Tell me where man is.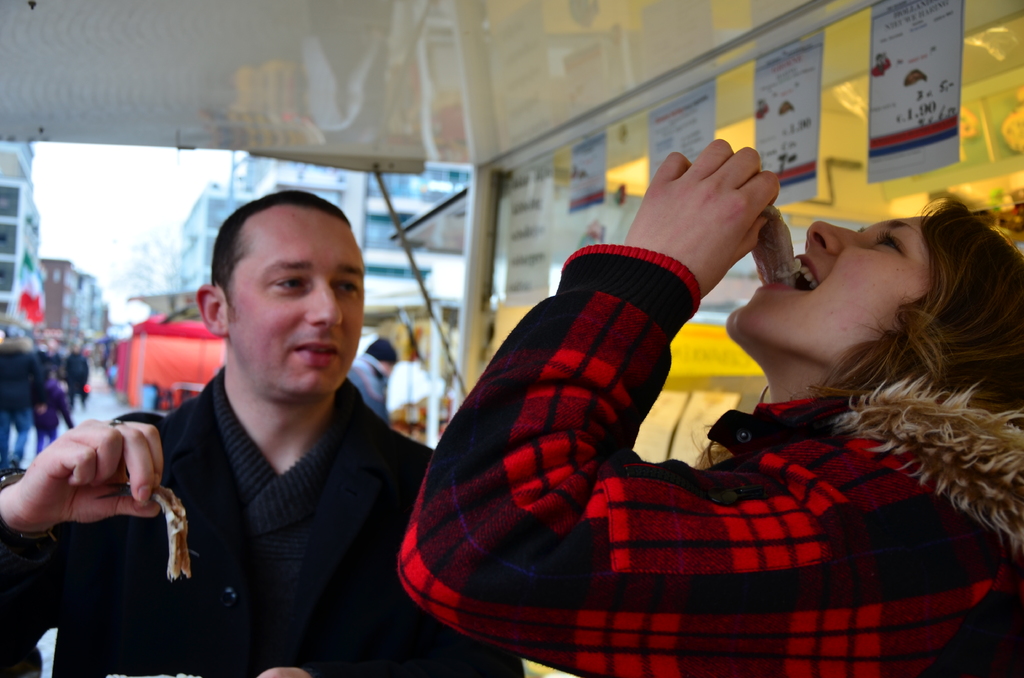
man is at rect(0, 175, 524, 677).
